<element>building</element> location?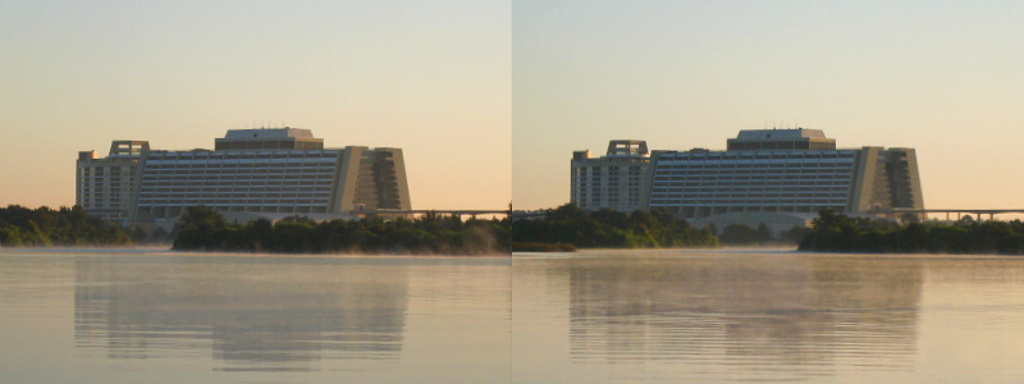
570:140:649:214
